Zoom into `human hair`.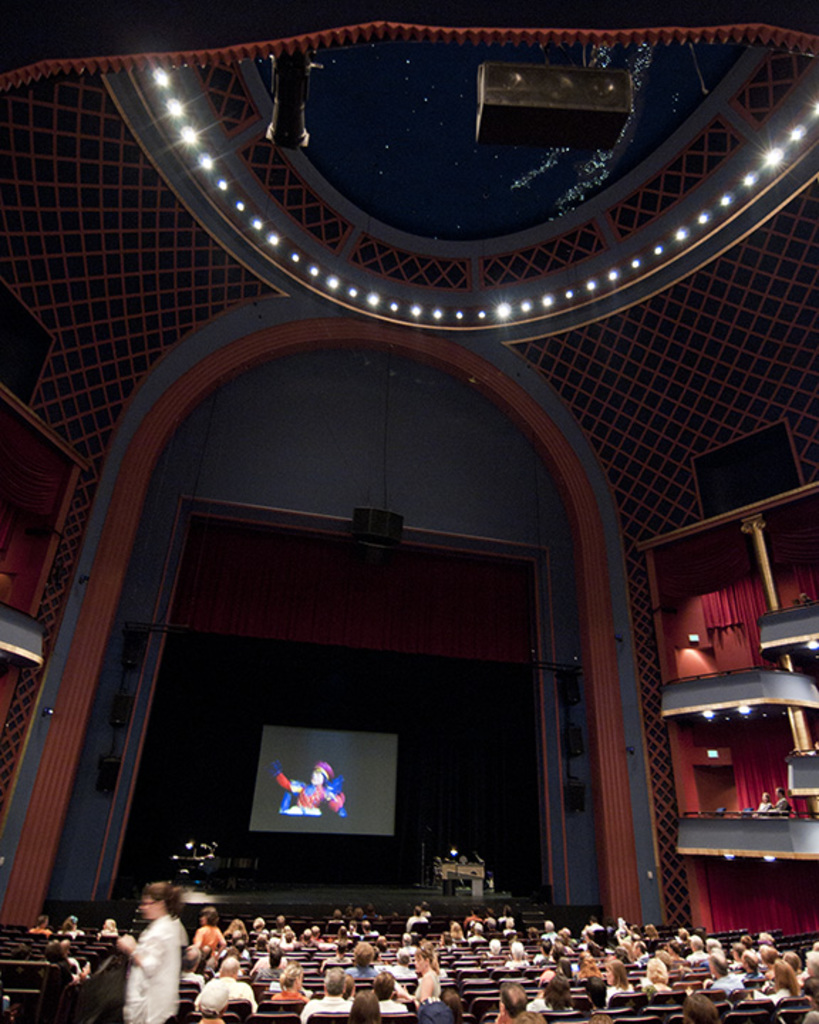
Zoom target: <bbox>375, 967, 397, 998</bbox>.
